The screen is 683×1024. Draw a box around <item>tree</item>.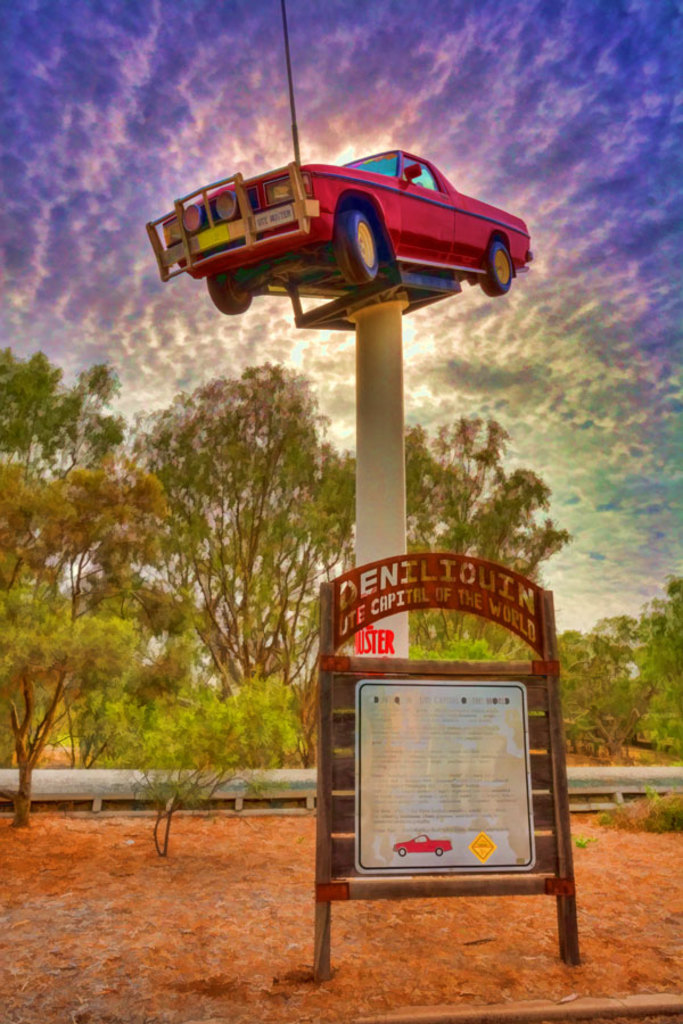
box=[0, 461, 179, 833].
